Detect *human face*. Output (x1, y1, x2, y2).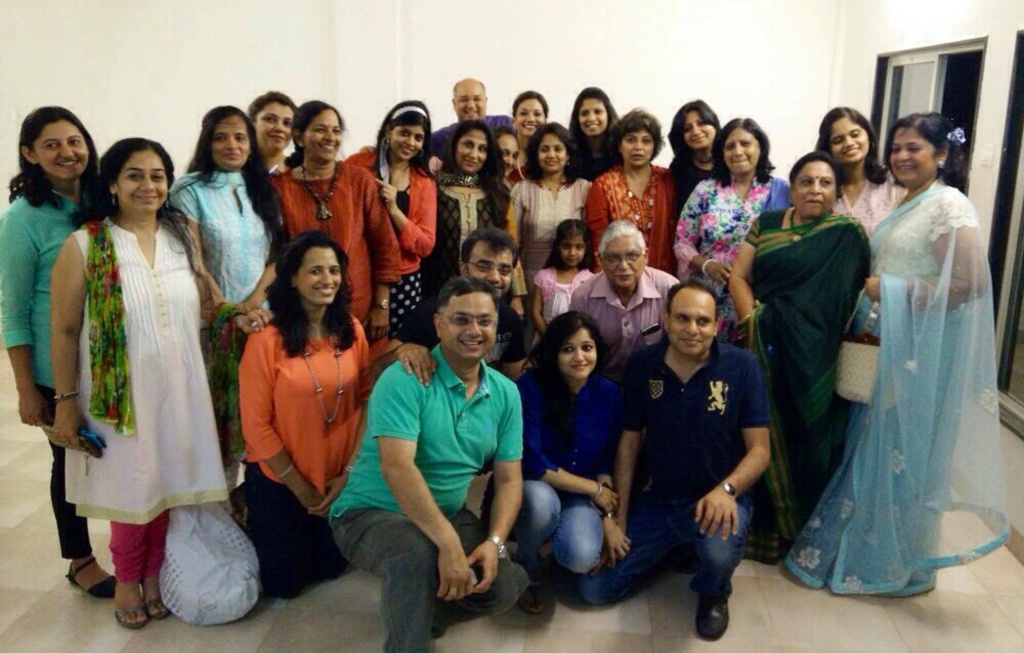
(122, 150, 170, 212).
